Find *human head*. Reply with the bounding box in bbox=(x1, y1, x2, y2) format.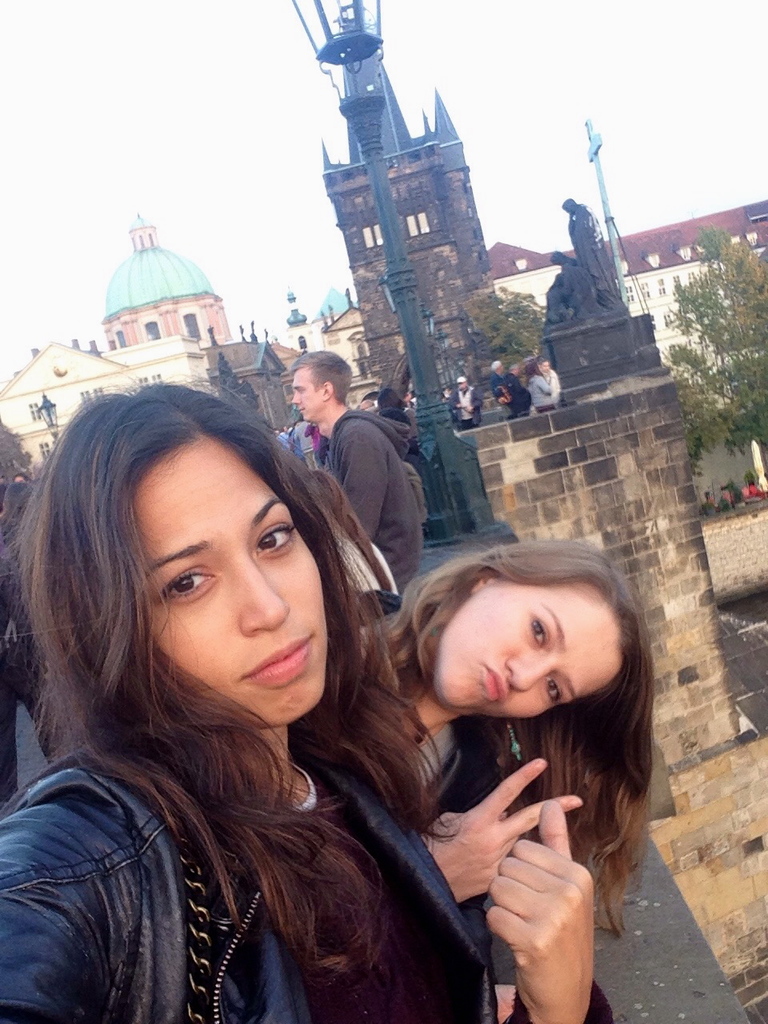
bbox=(380, 405, 411, 424).
